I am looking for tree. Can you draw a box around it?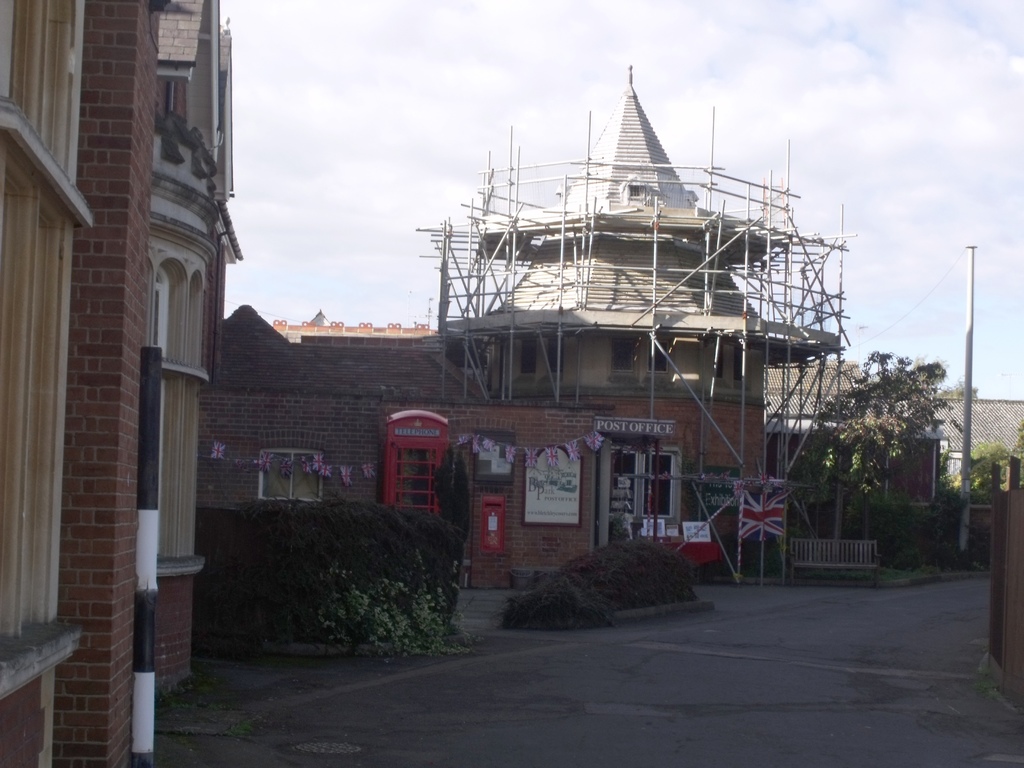
Sure, the bounding box is box(812, 351, 954, 532).
